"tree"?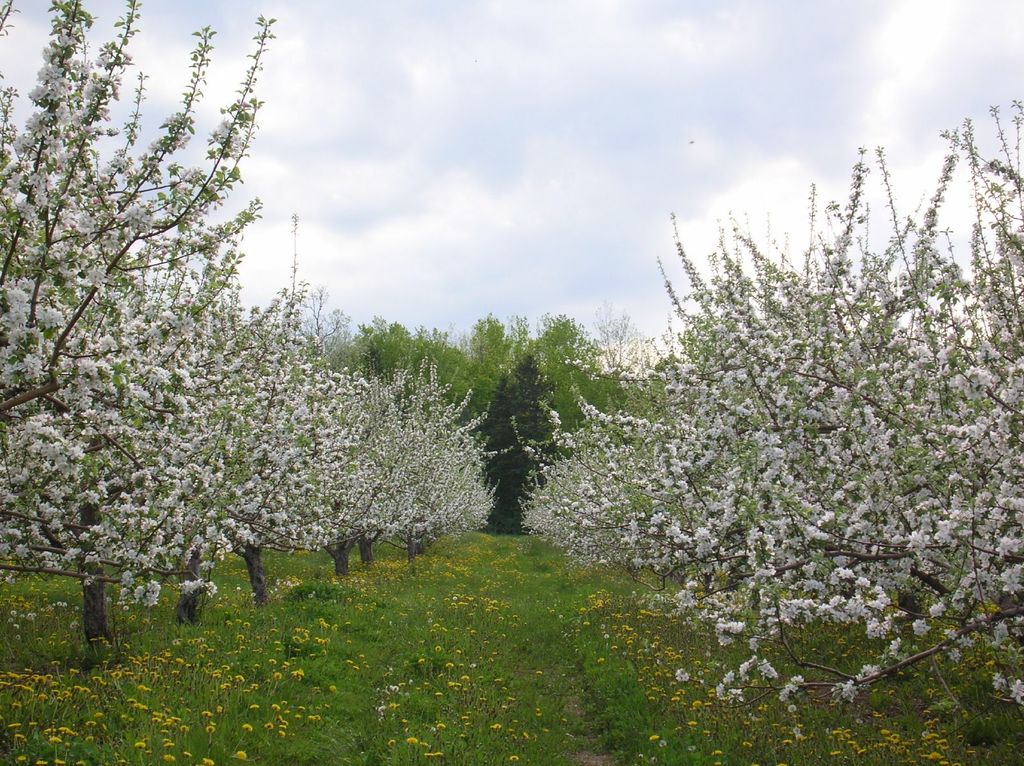
303, 367, 390, 580
